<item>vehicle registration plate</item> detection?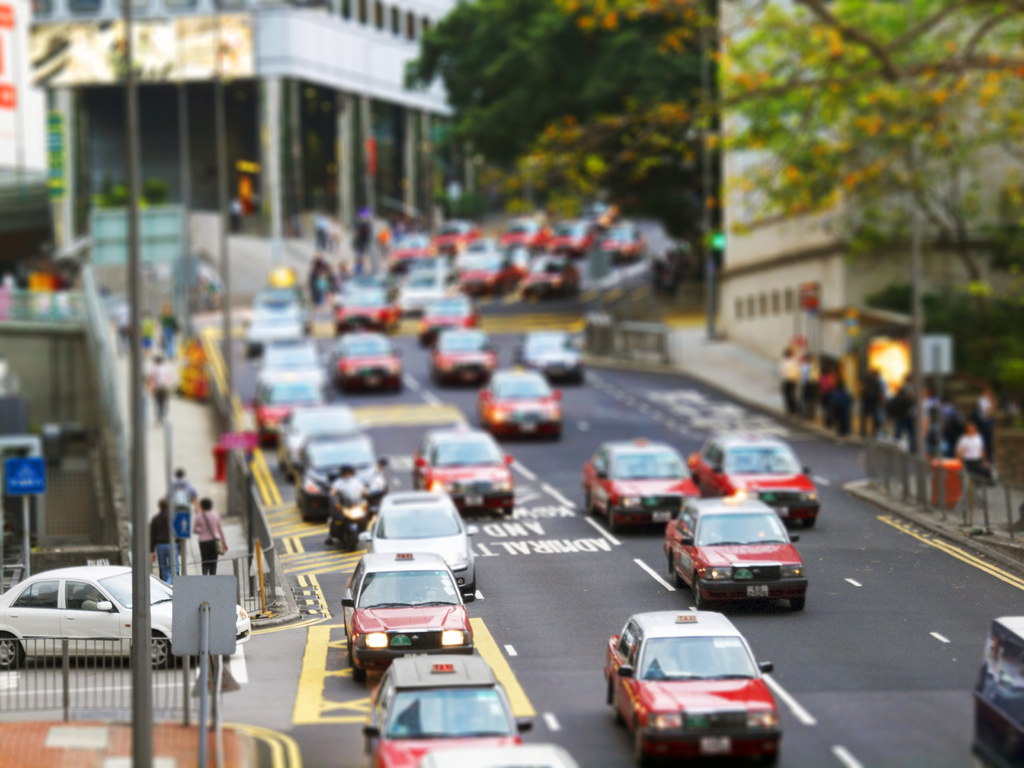
l=653, t=509, r=671, b=523
